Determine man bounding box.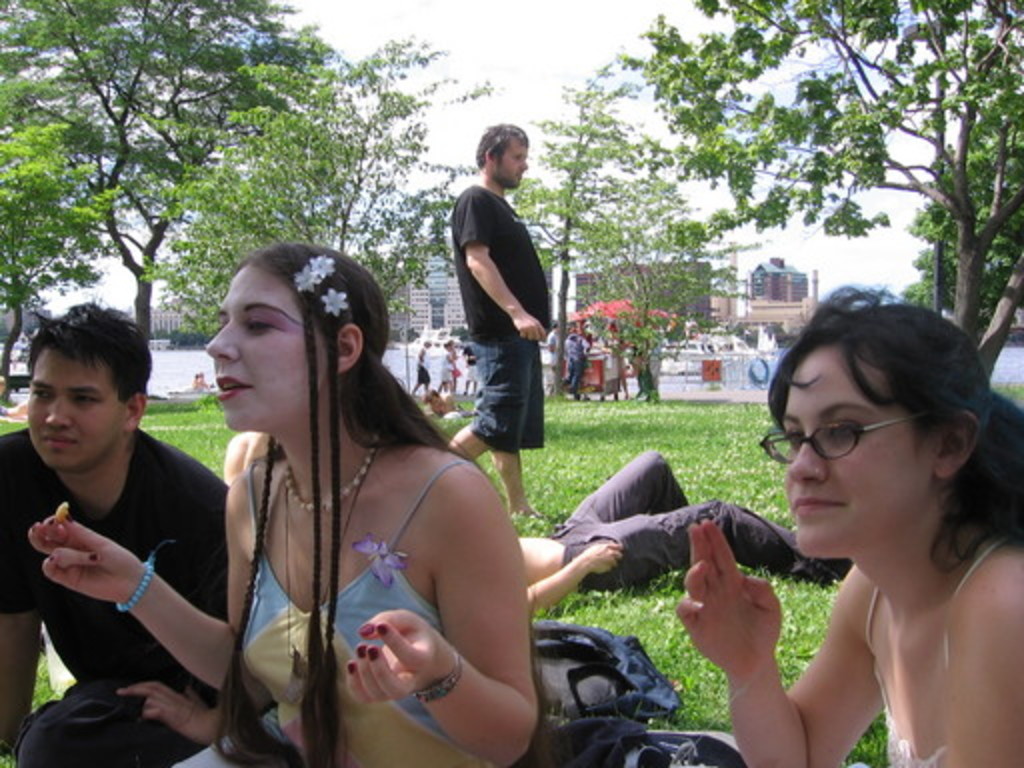
Determined: (570,332,590,390).
